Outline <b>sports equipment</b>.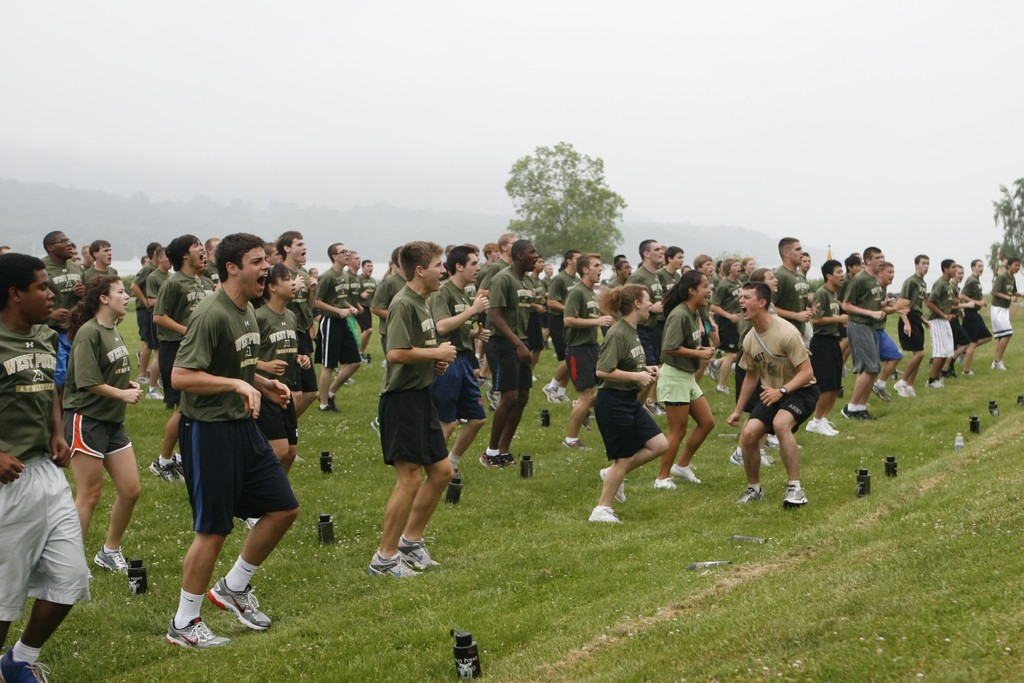
Outline: 207, 588, 276, 633.
